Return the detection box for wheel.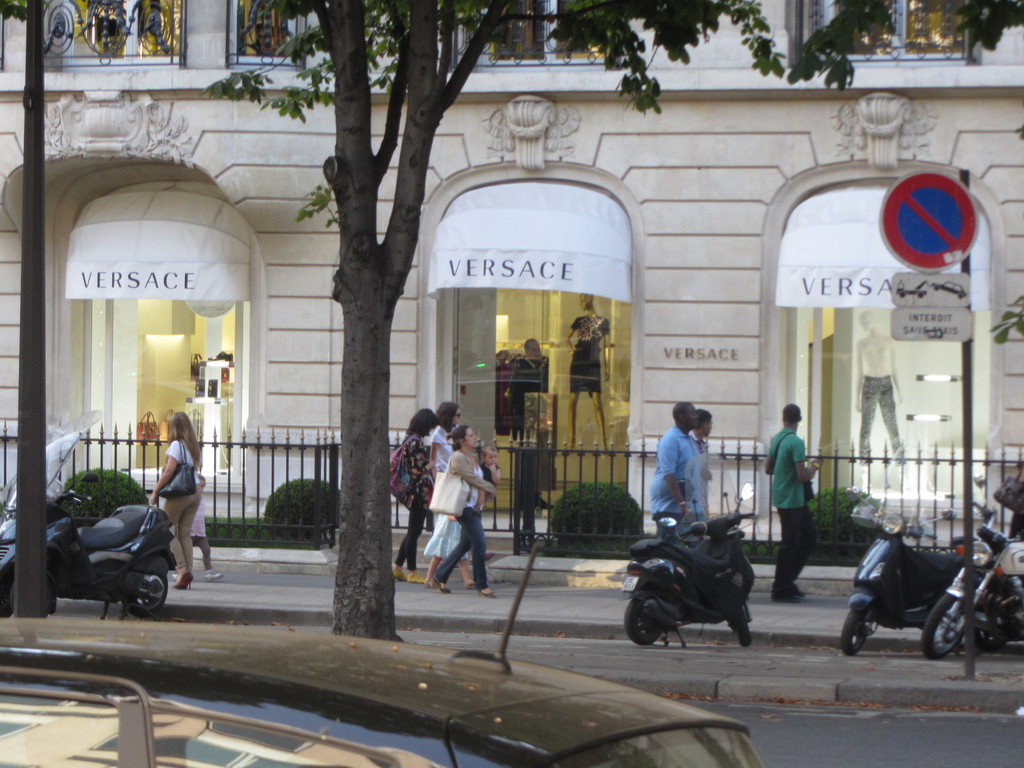
left=972, top=609, right=1008, bottom=650.
